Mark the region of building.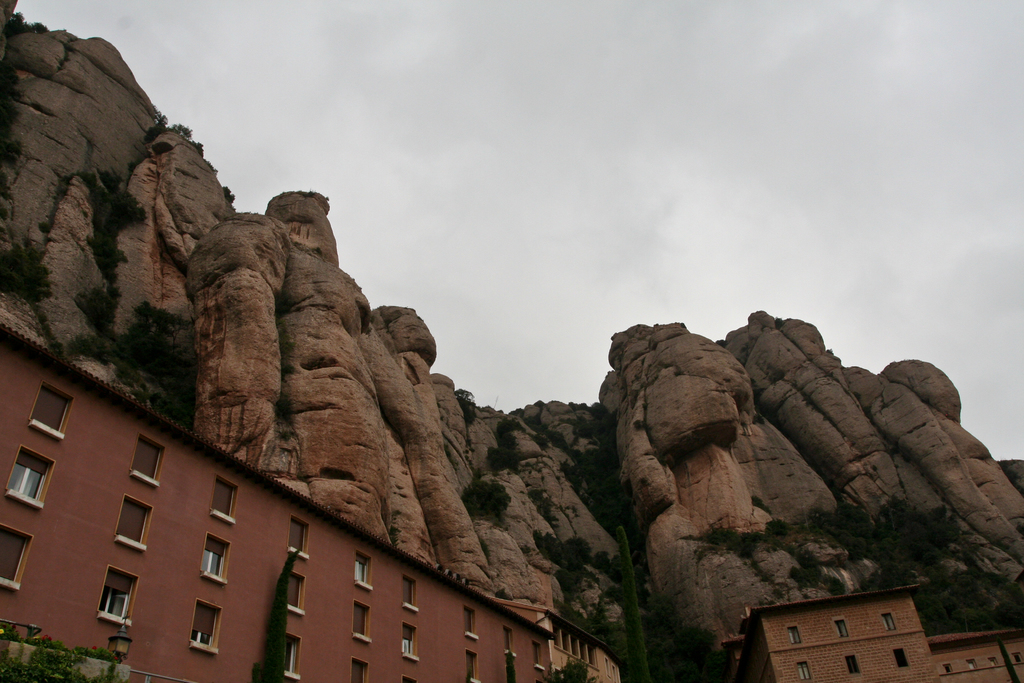
Region: crop(0, 322, 556, 682).
